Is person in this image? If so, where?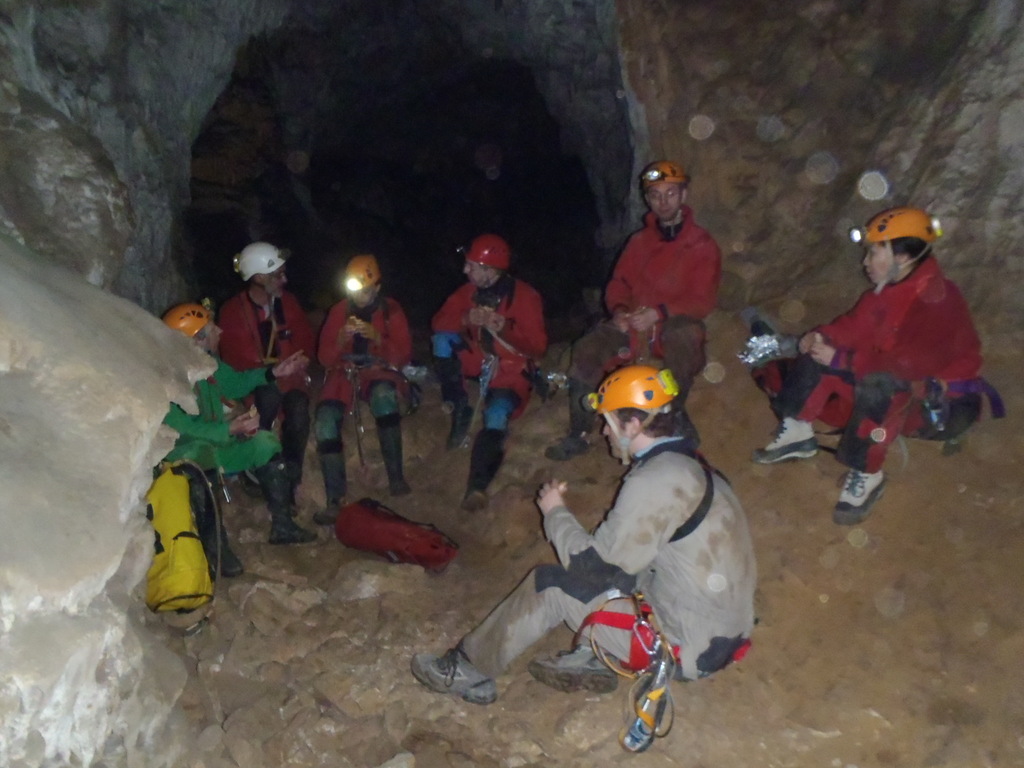
Yes, at [left=409, top=365, right=756, bottom=700].
